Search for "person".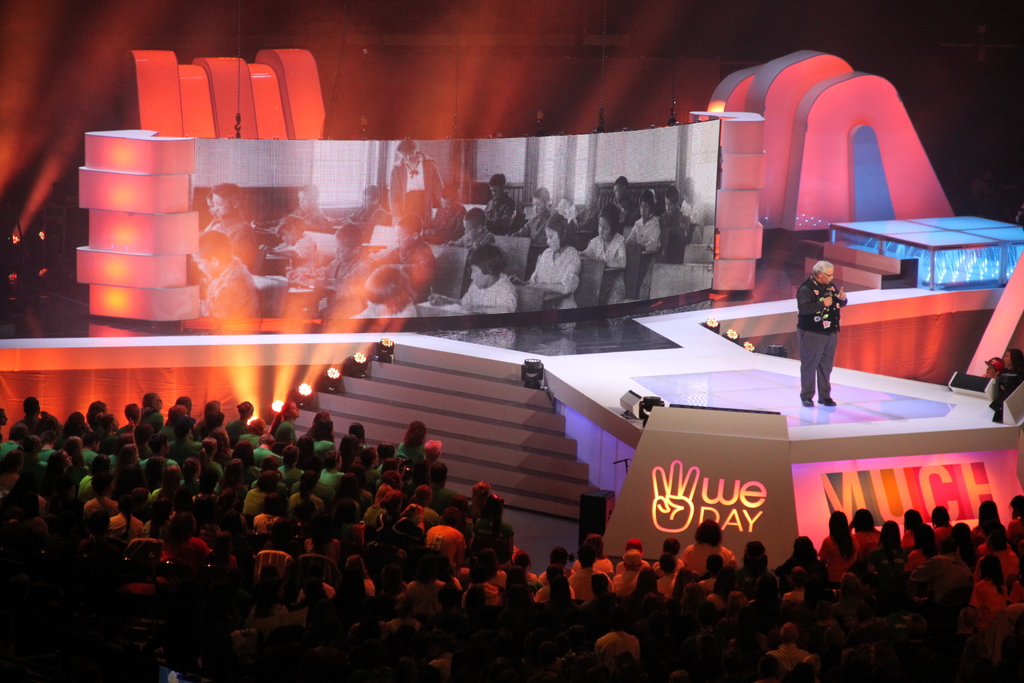
Found at 247,469,284,525.
